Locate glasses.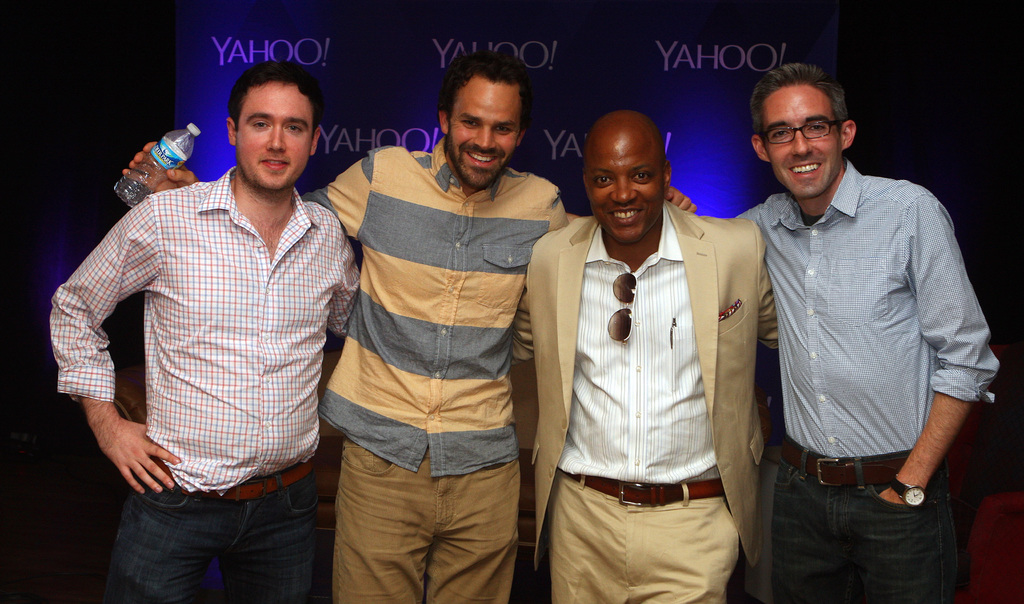
Bounding box: 763/117/840/143.
